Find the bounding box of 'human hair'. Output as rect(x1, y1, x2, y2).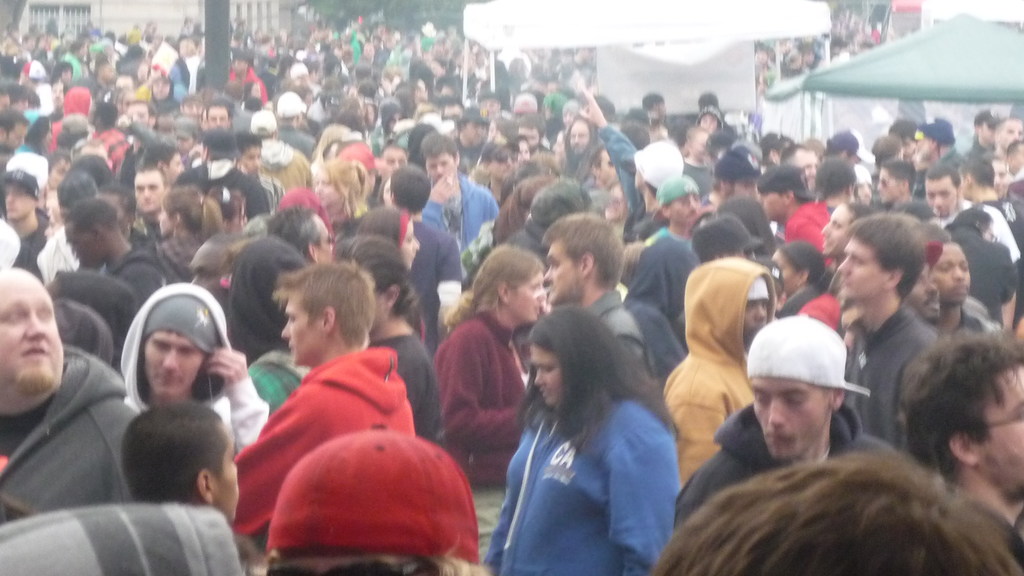
rect(902, 324, 1023, 482).
